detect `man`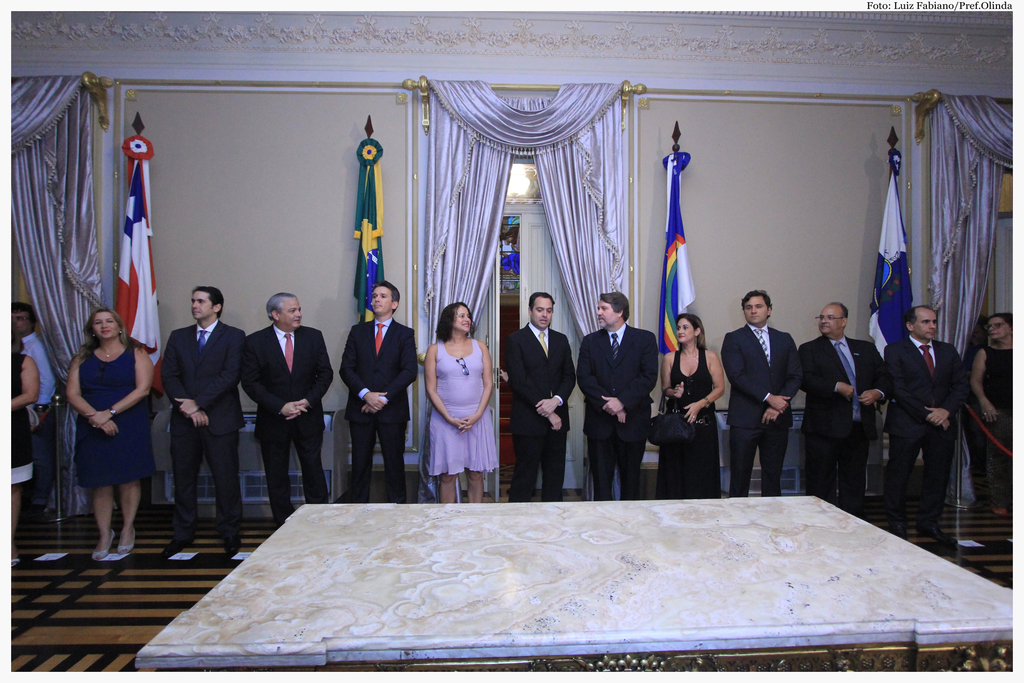
[x1=731, y1=282, x2=817, y2=506]
